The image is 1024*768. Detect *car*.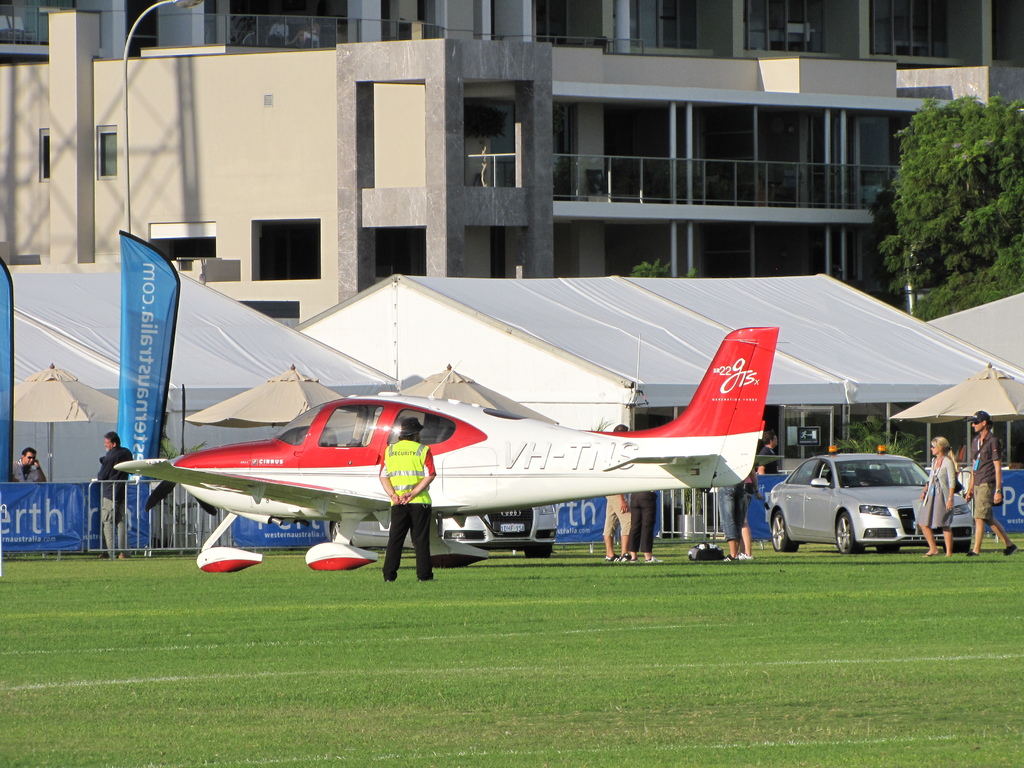
Detection: box=[758, 455, 947, 563].
